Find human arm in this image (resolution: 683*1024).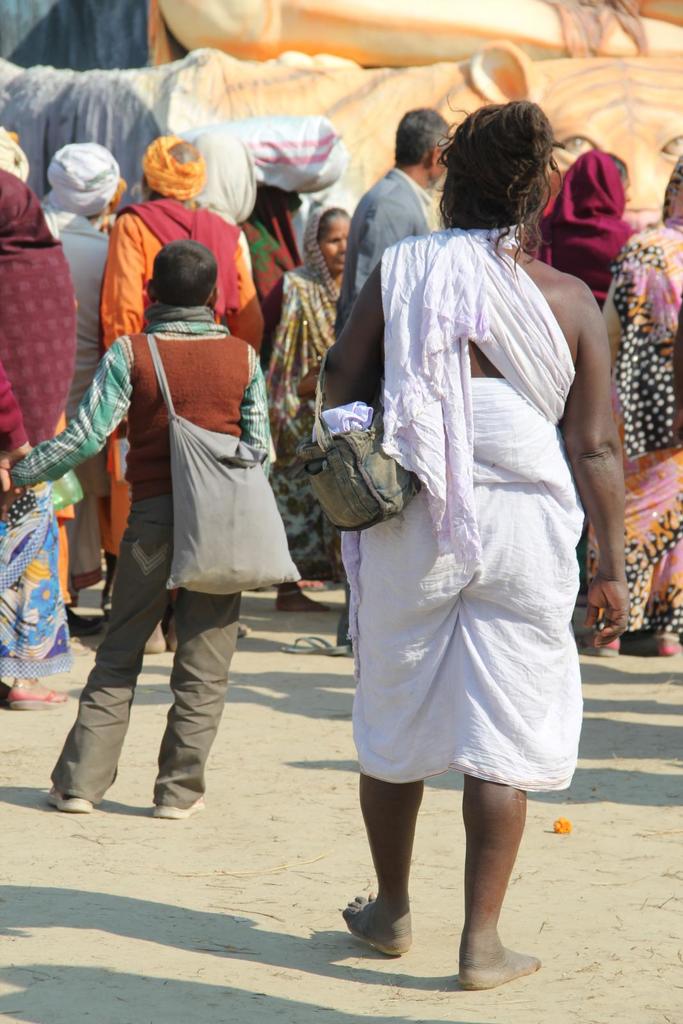
x1=216 y1=236 x2=278 y2=378.
